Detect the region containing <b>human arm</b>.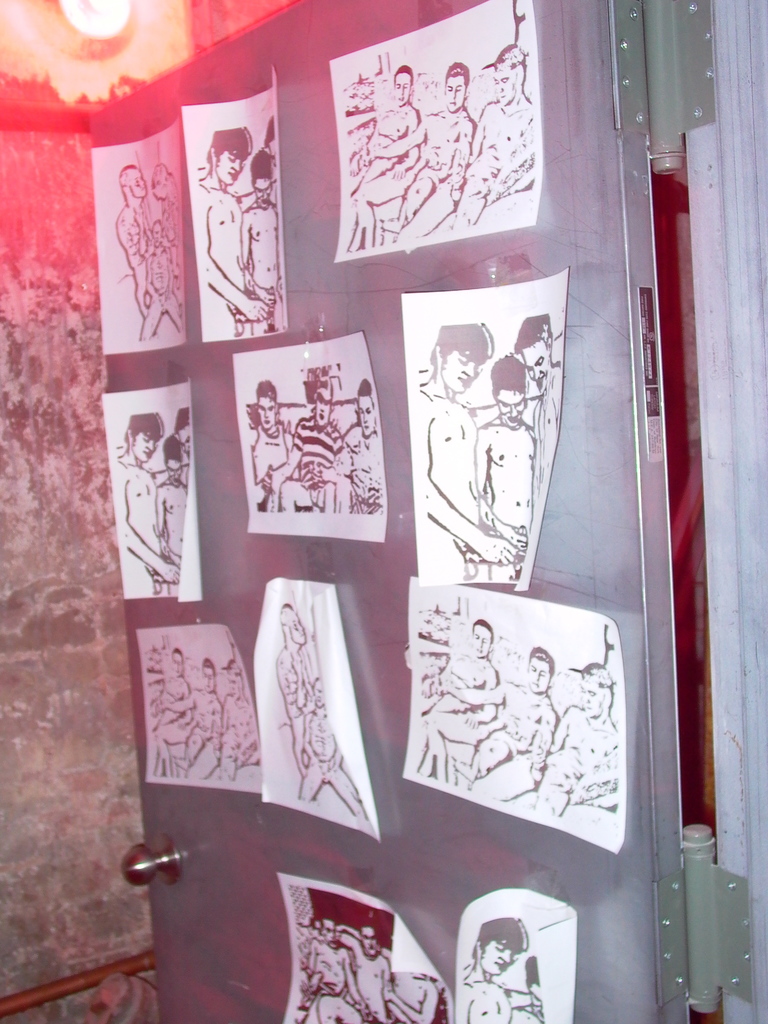
[left=286, top=433, right=300, bottom=479].
